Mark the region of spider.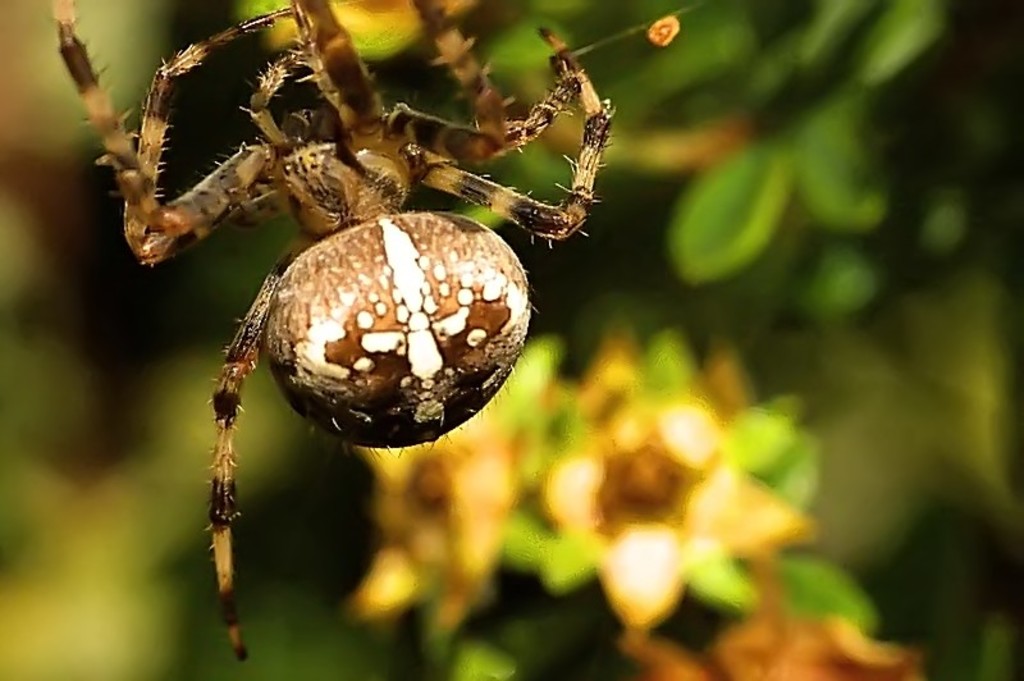
Region: BBox(50, 0, 620, 671).
